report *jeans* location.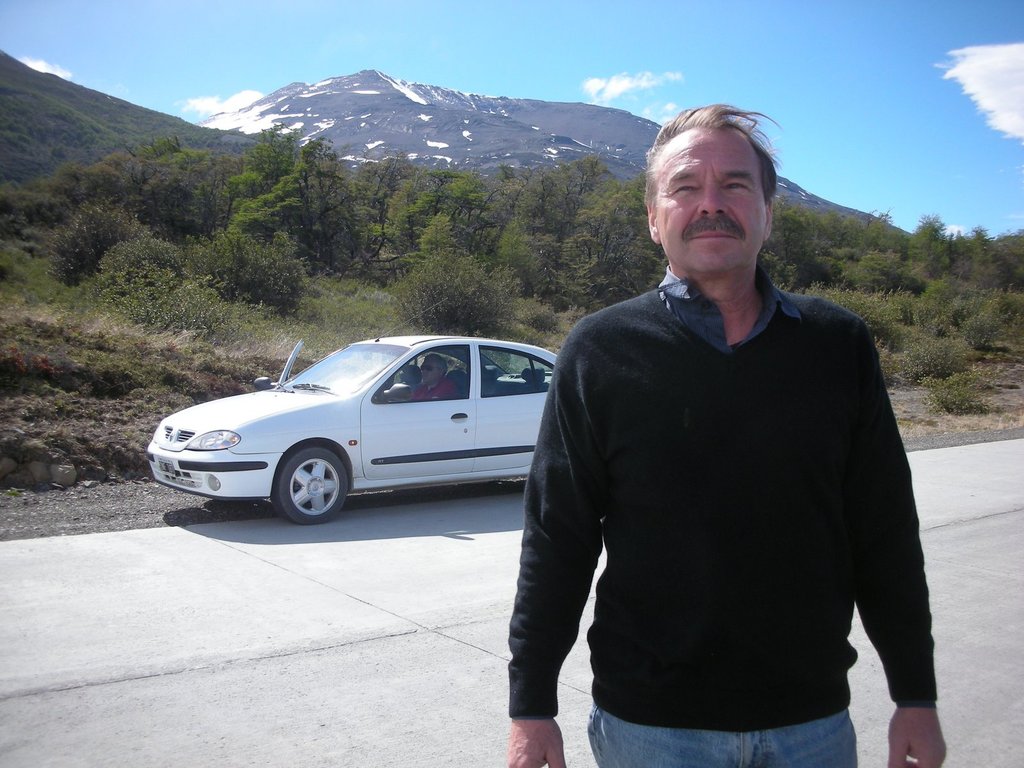
Report: rect(586, 707, 857, 767).
